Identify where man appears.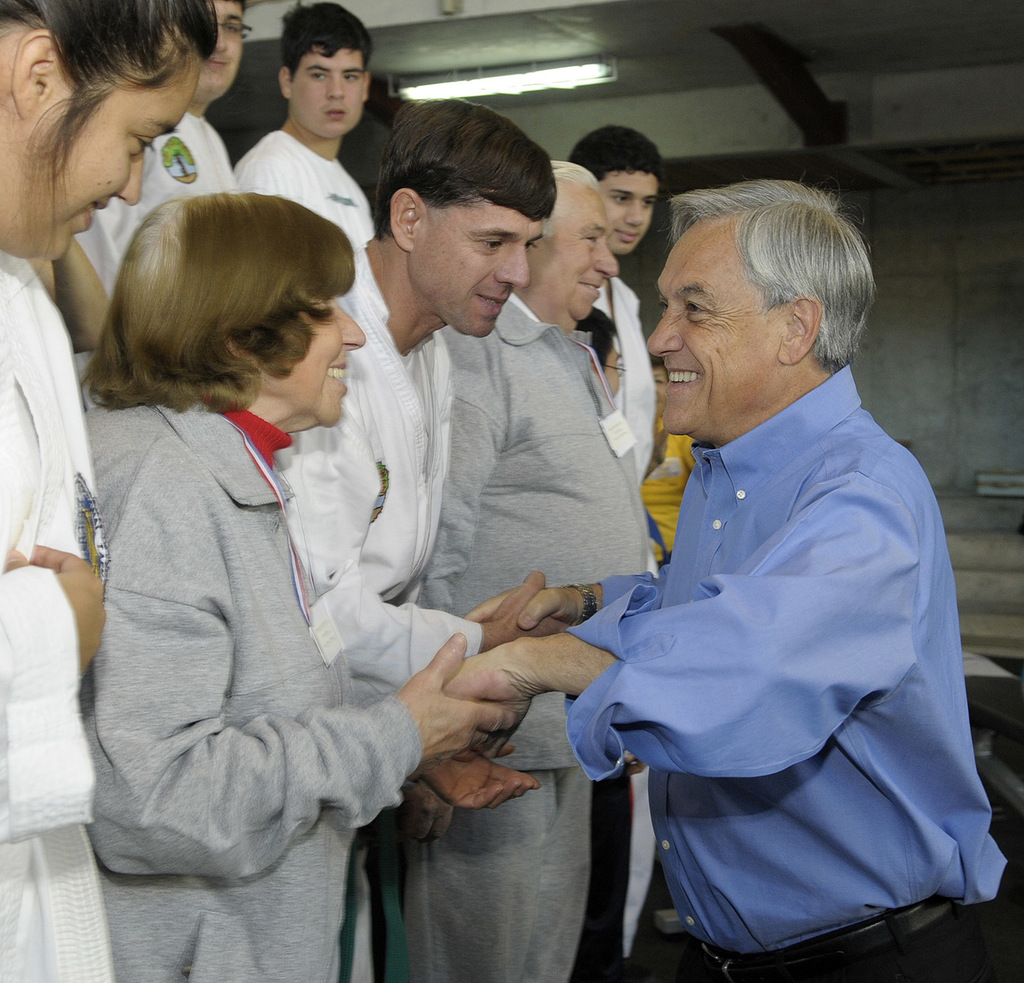
Appears at (434, 183, 1023, 966).
